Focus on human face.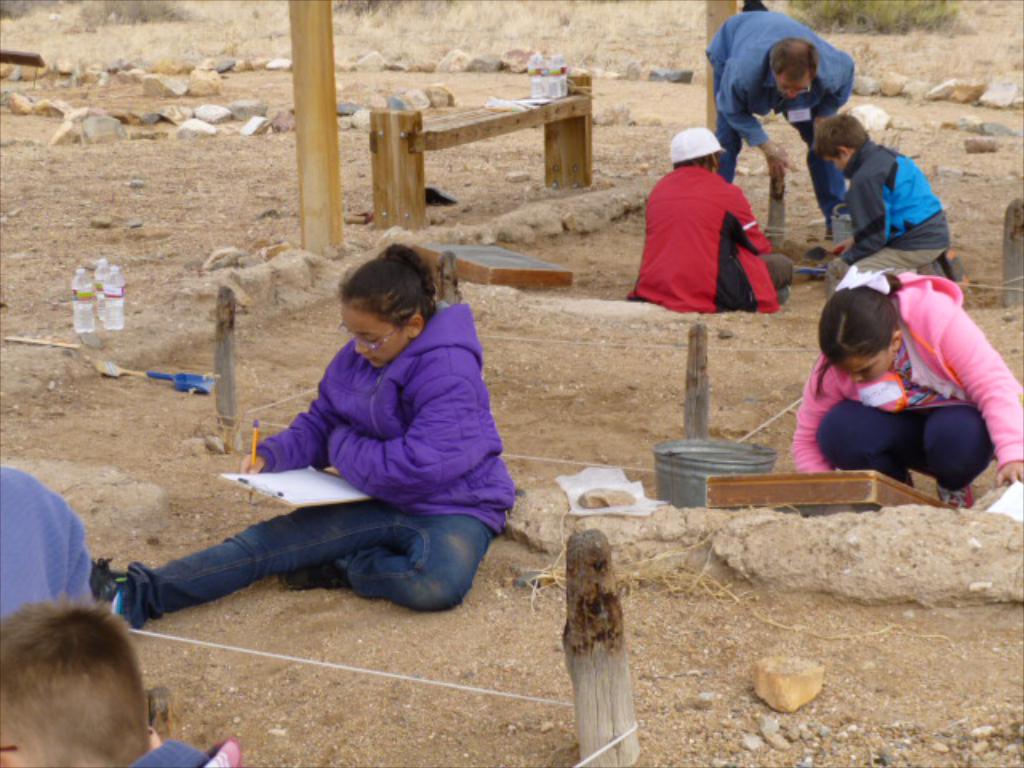
Focused at [left=835, top=354, right=890, bottom=381].
